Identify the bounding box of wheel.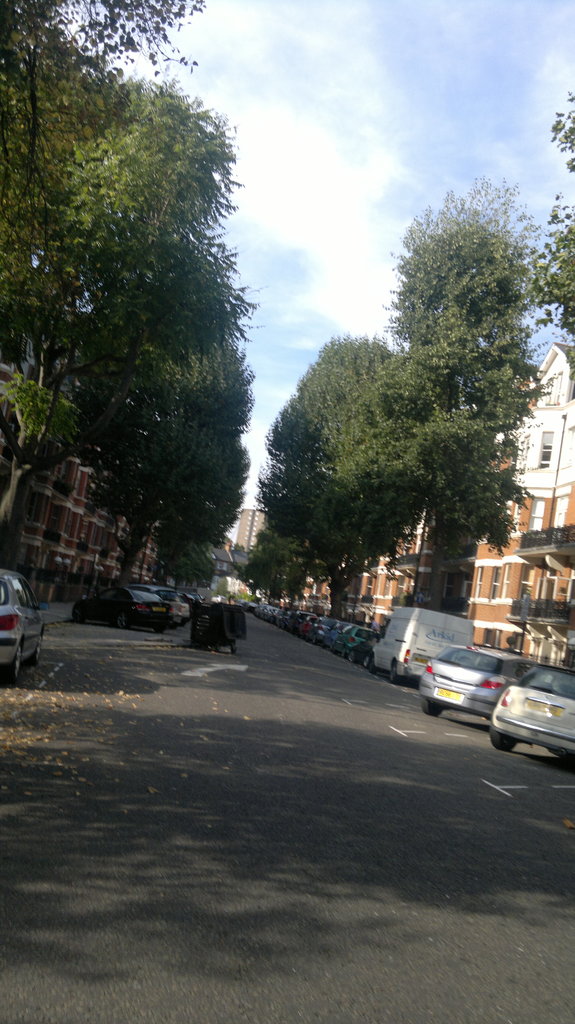
362:656:372:670.
